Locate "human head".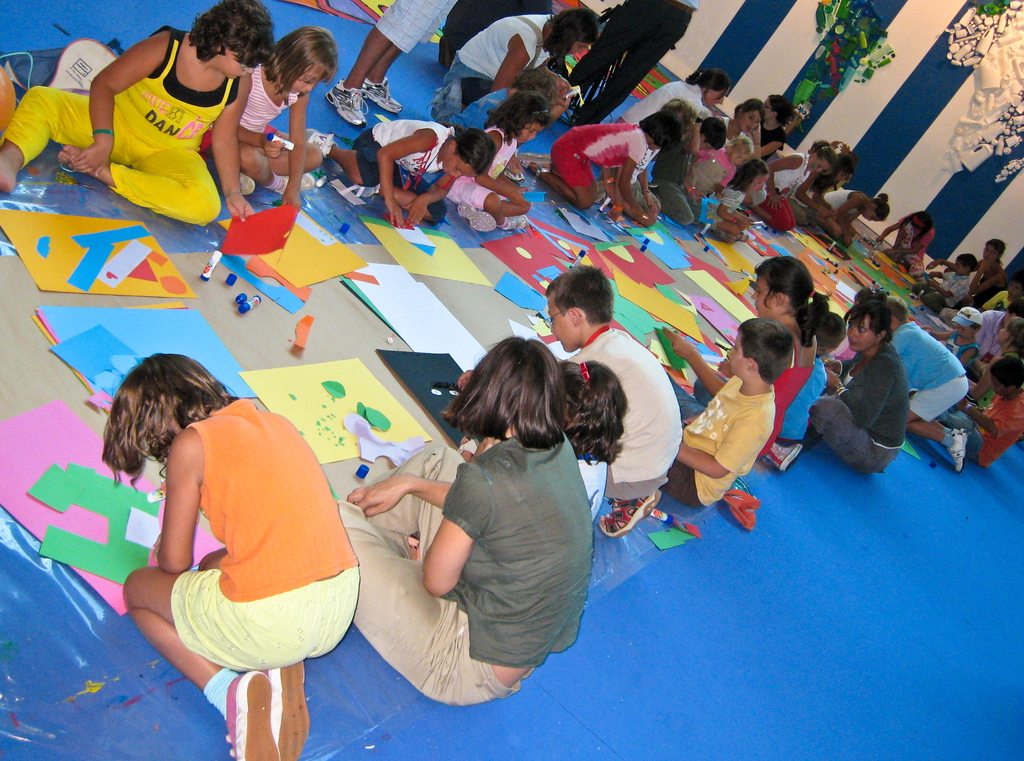
Bounding box: BBox(981, 238, 1005, 266).
